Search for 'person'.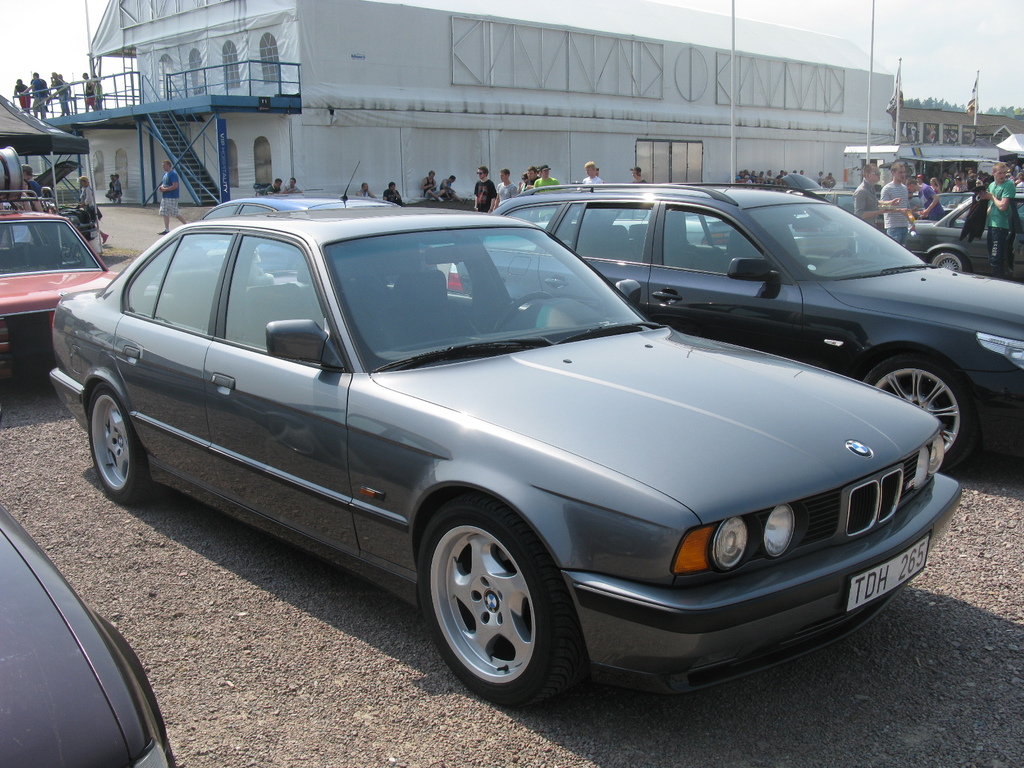
Found at region(154, 159, 185, 236).
